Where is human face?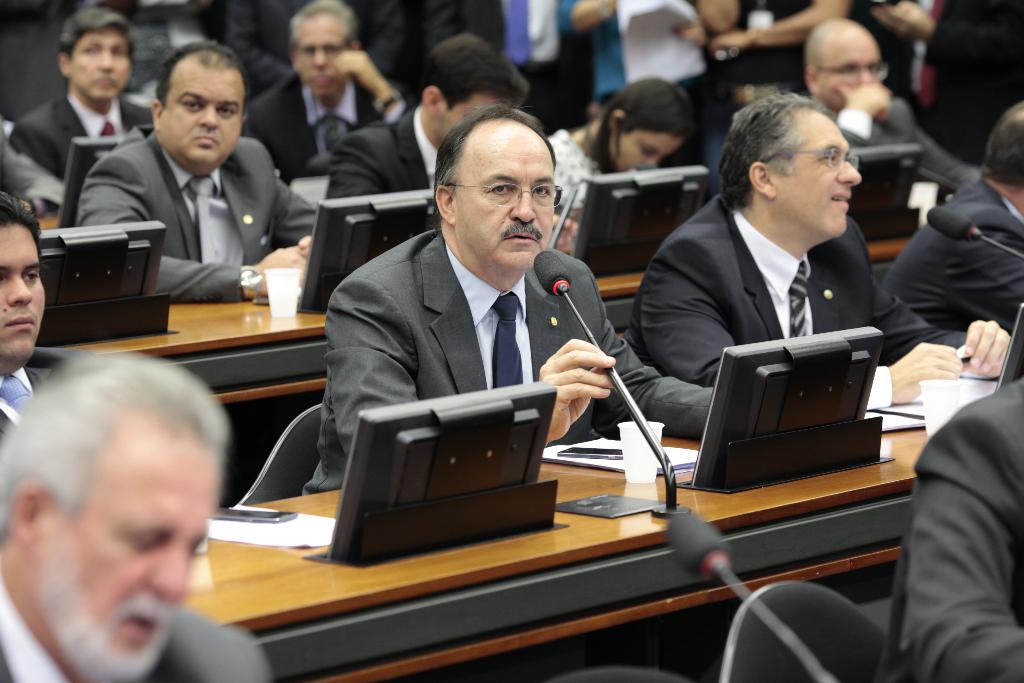
(left=67, top=20, right=129, bottom=105).
